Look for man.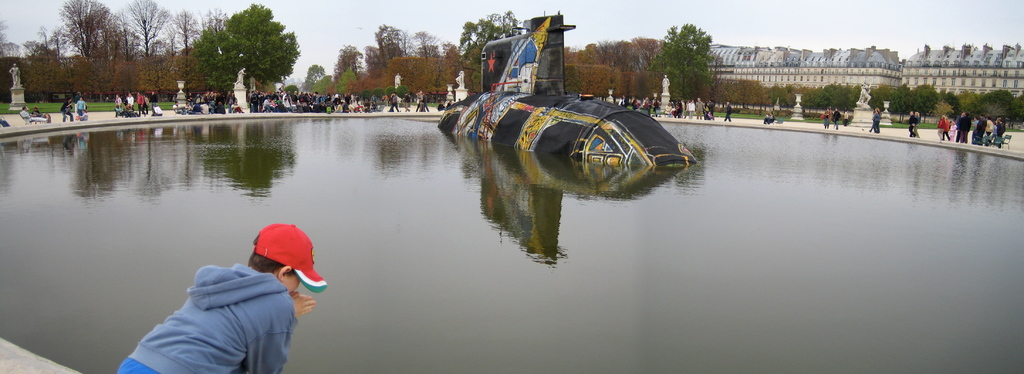
Found: 841 109 851 124.
